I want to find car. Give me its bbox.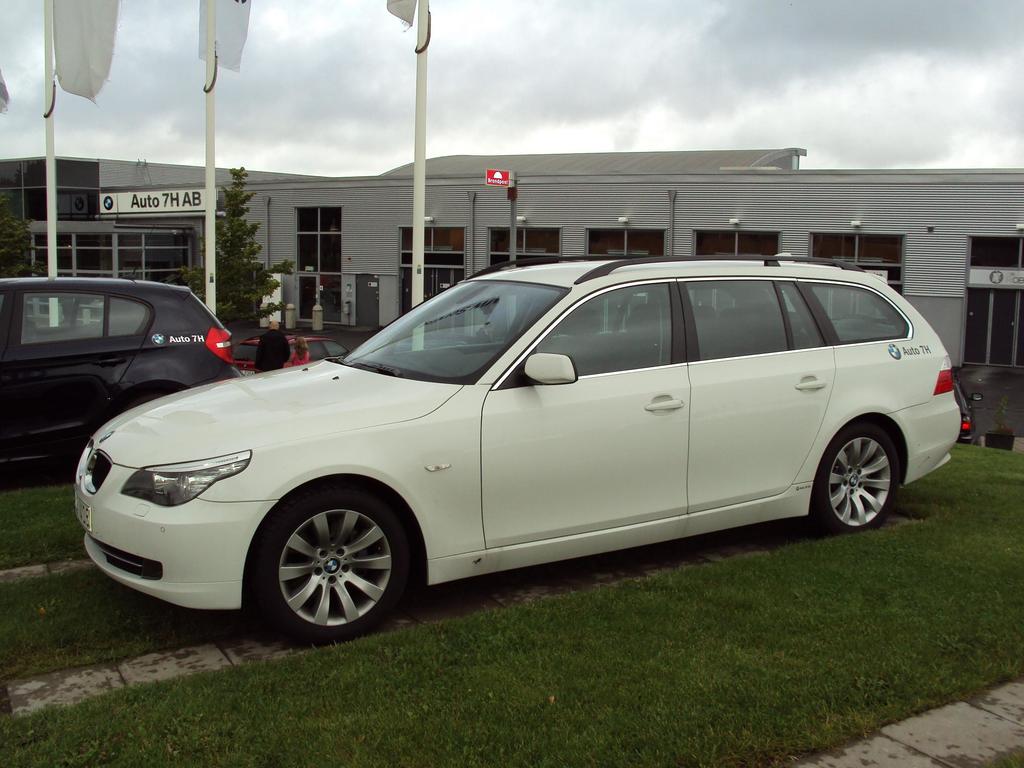
[0,273,239,474].
